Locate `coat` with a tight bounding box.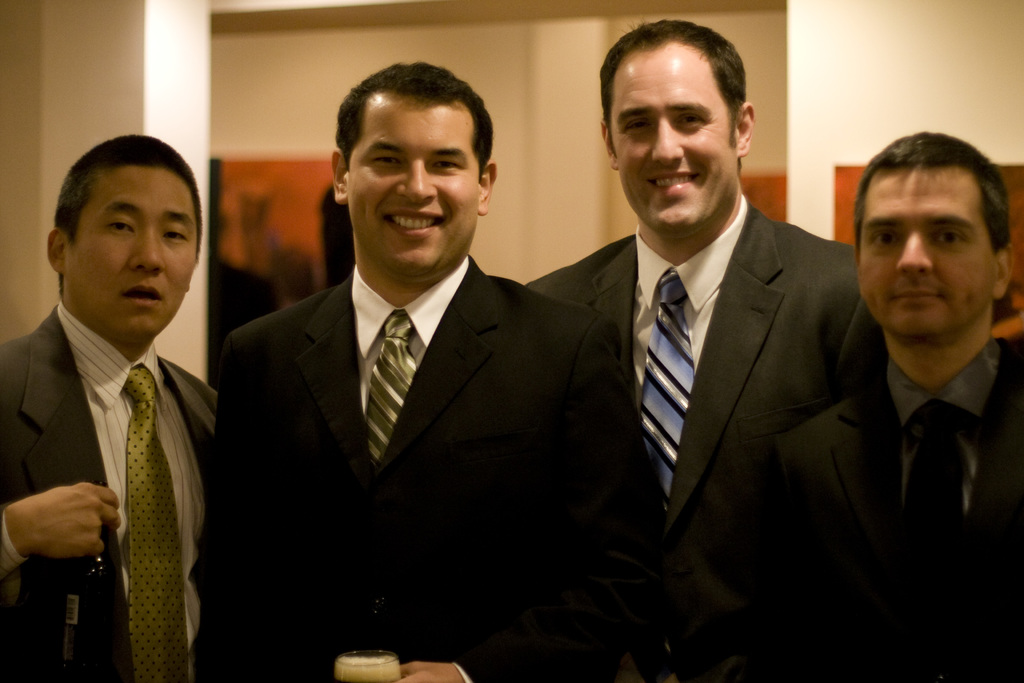
detection(529, 202, 888, 543).
